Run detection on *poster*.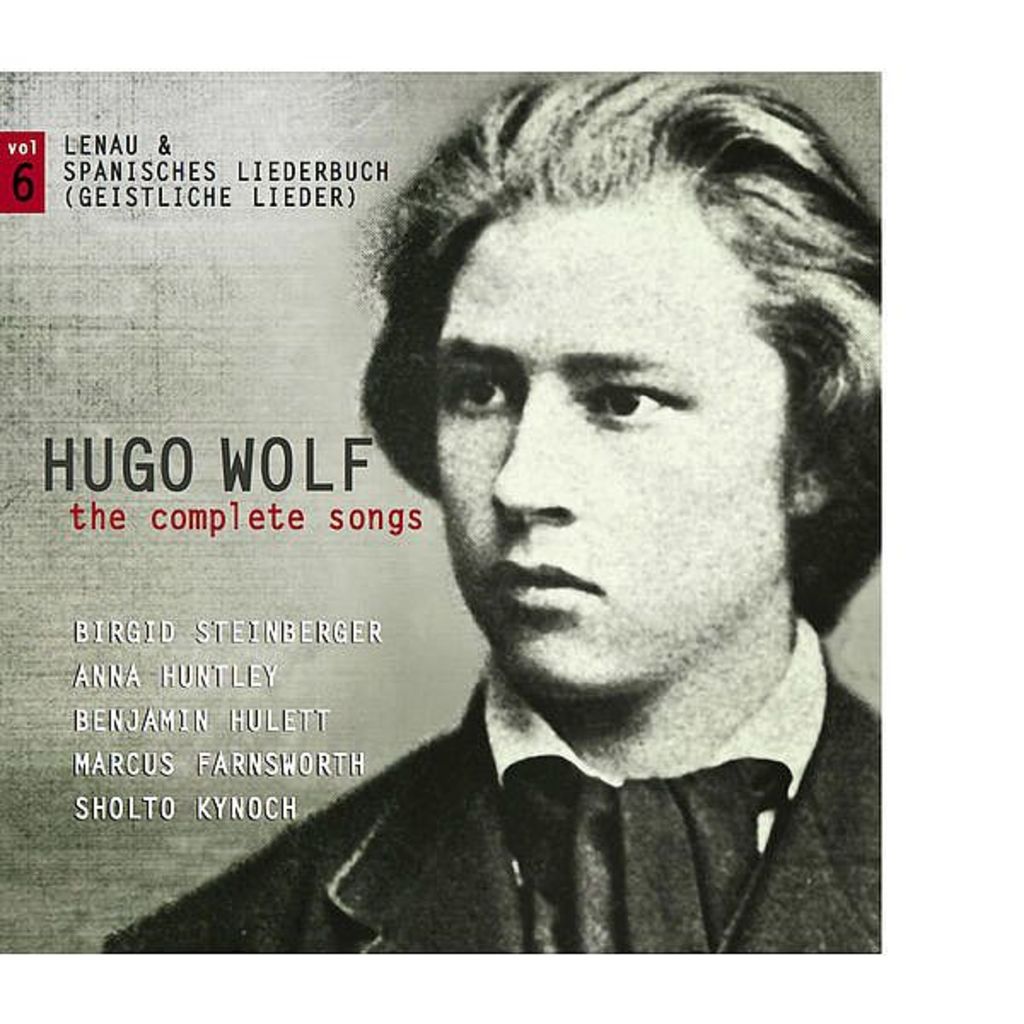
Result: crop(2, 75, 882, 959).
